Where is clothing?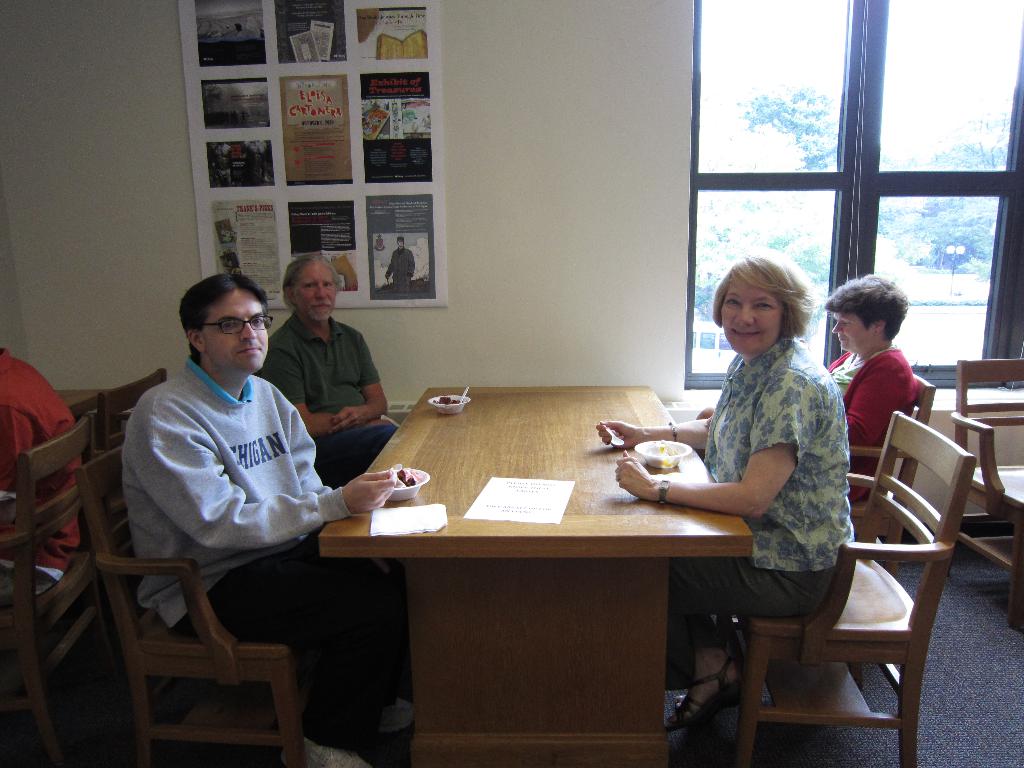
(1,349,83,596).
